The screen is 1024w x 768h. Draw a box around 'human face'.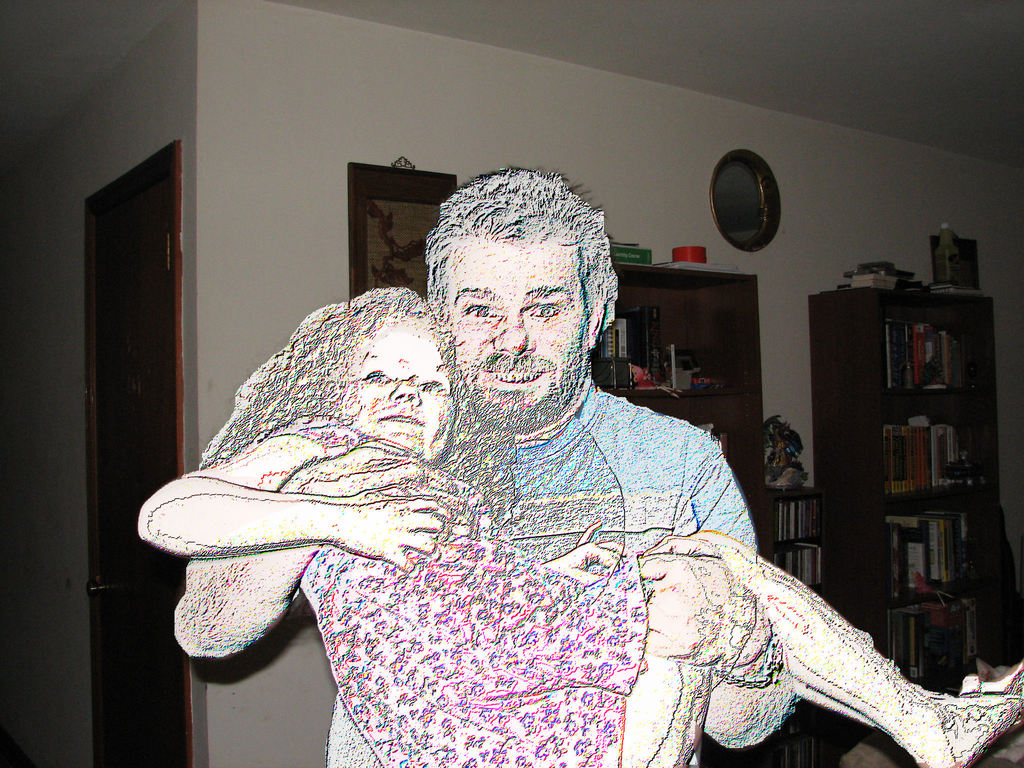
x1=342 y1=308 x2=452 y2=460.
